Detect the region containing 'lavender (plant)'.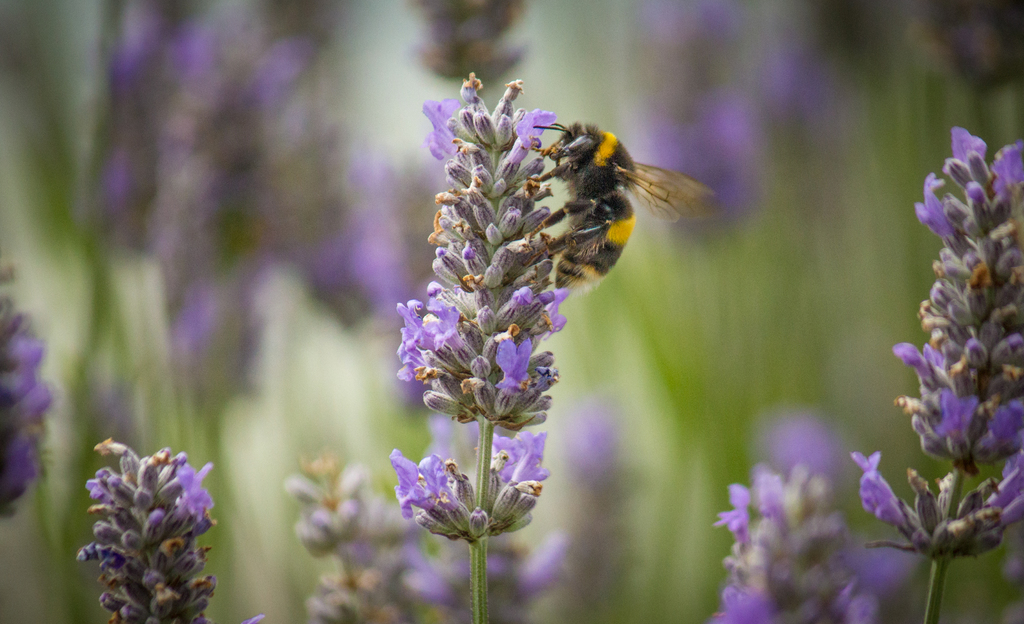
box=[385, 337, 577, 623].
